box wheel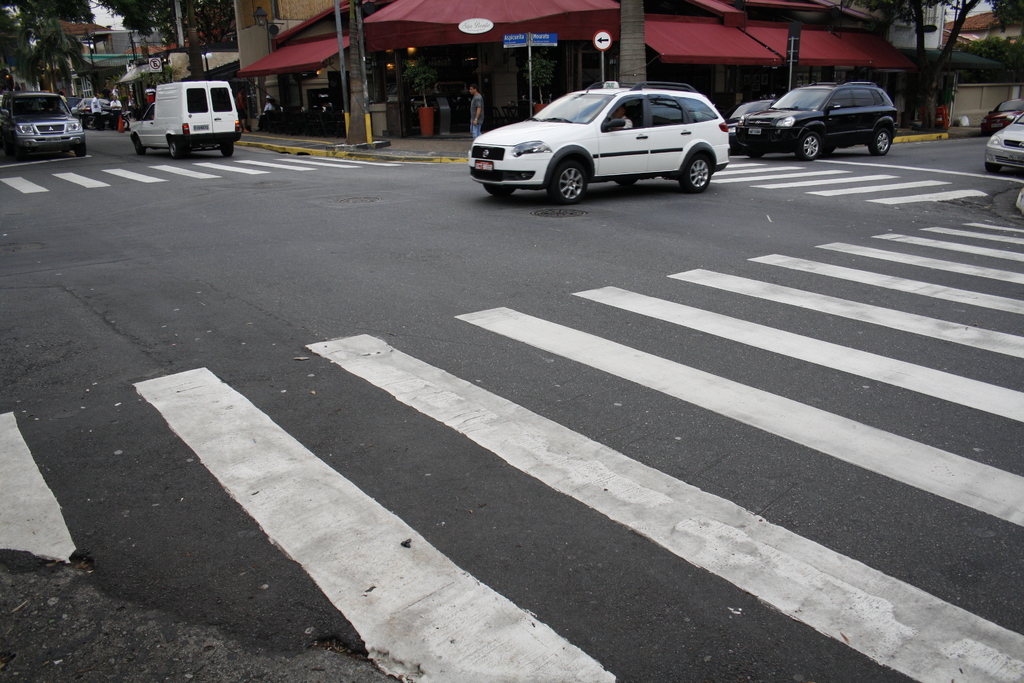
locate(169, 138, 185, 158)
